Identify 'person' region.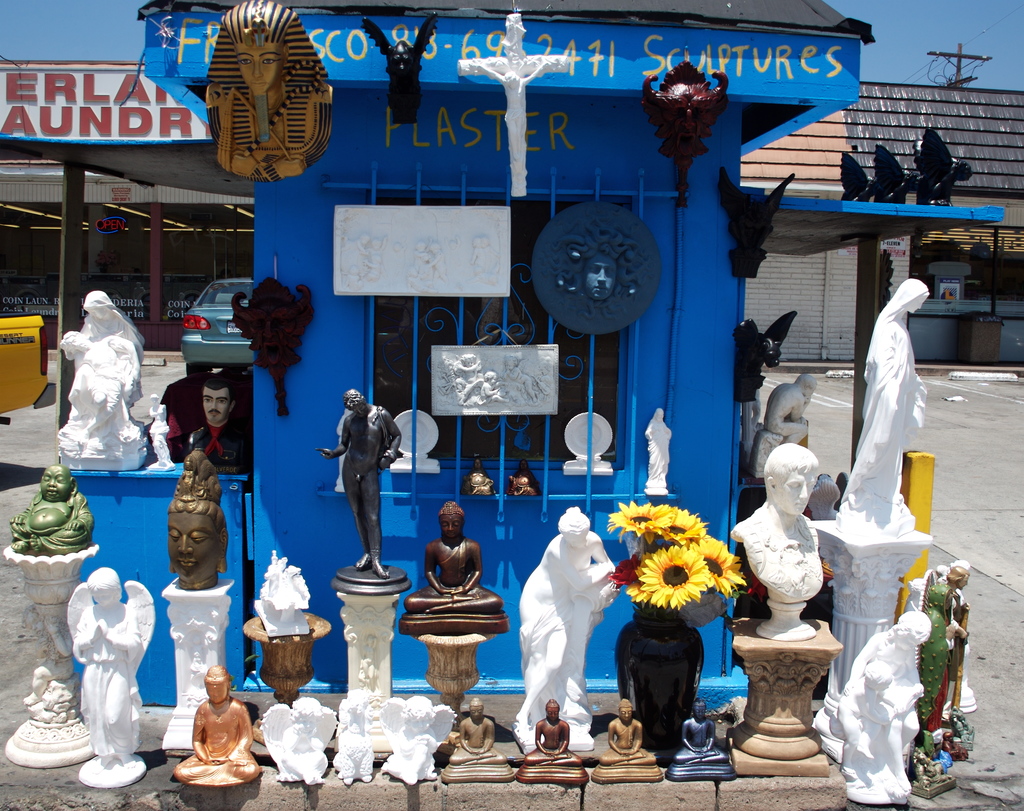
Region: 346, 230, 369, 282.
